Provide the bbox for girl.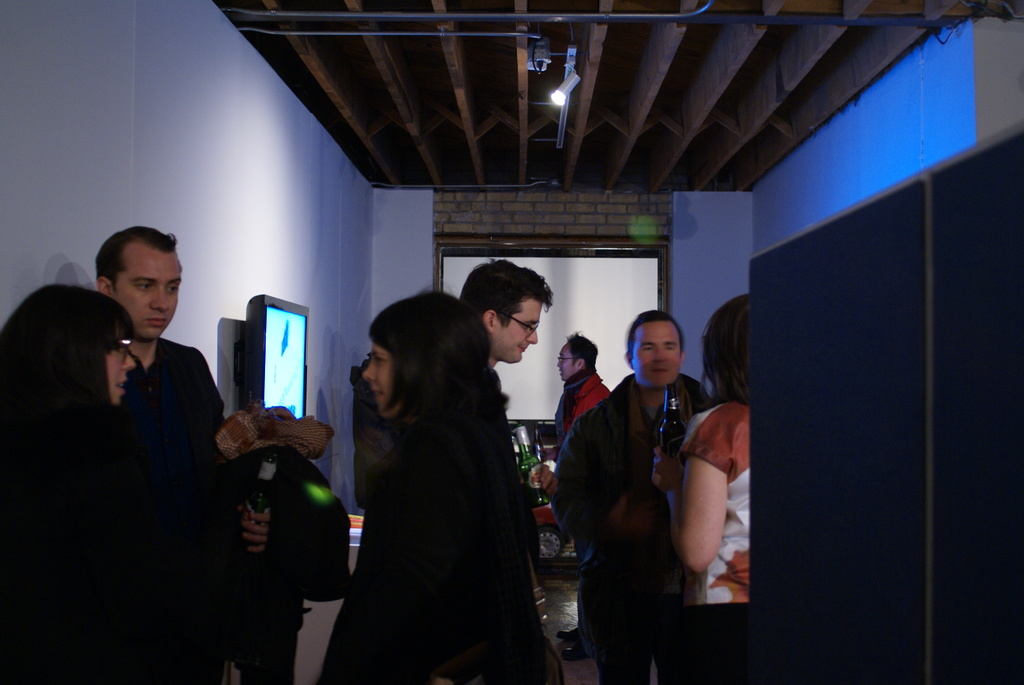
(left=660, top=299, right=771, bottom=684).
